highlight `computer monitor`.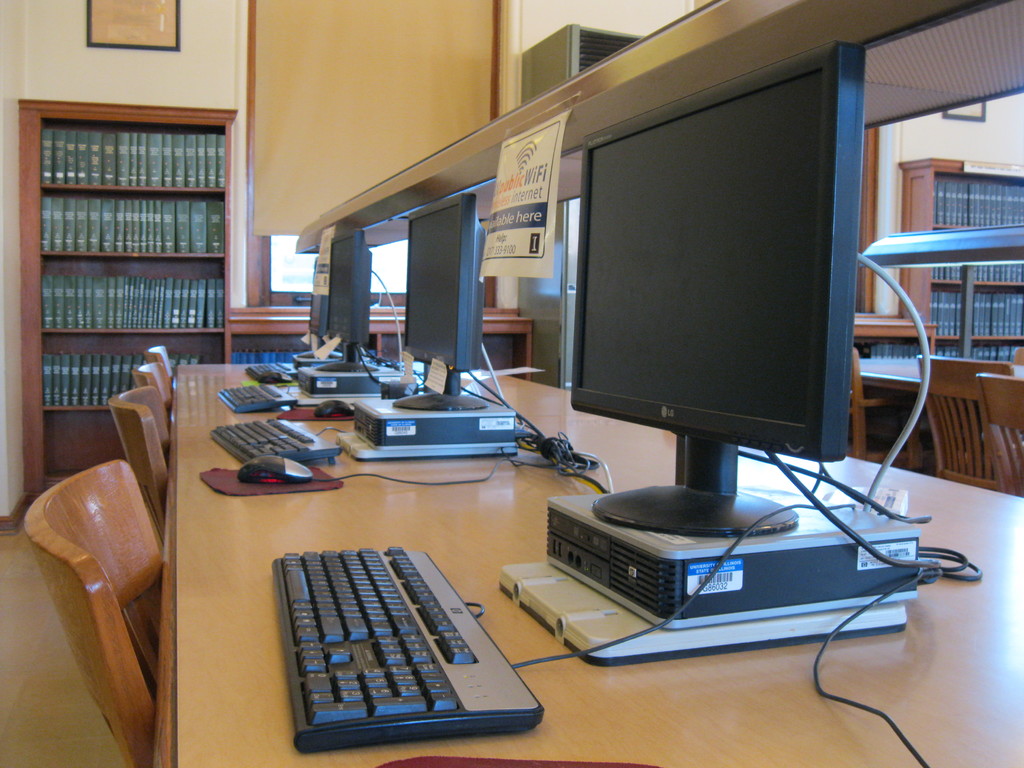
Highlighted region: bbox=[321, 228, 380, 385].
